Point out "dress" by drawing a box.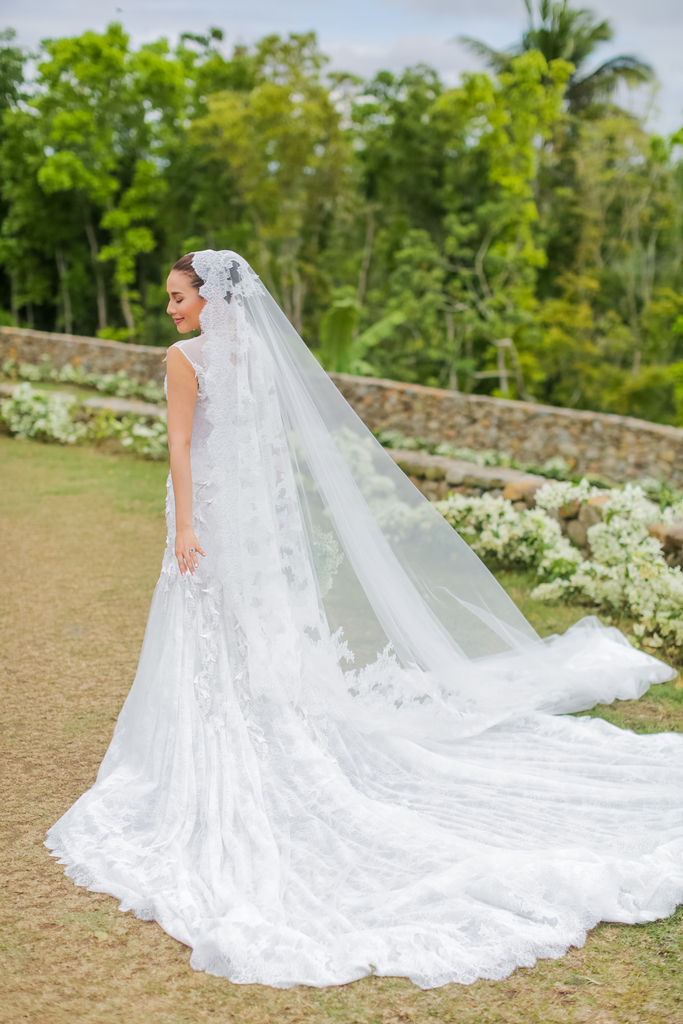
{"left": 0, "top": 181, "right": 638, "bottom": 985}.
